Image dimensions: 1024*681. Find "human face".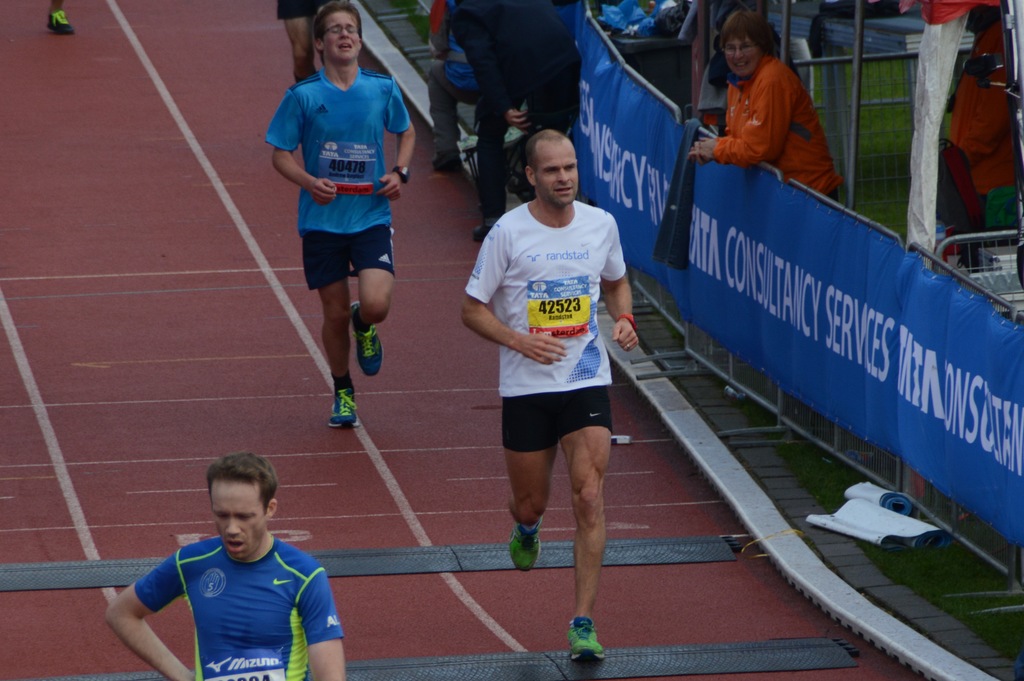
[216,477,260,548].
